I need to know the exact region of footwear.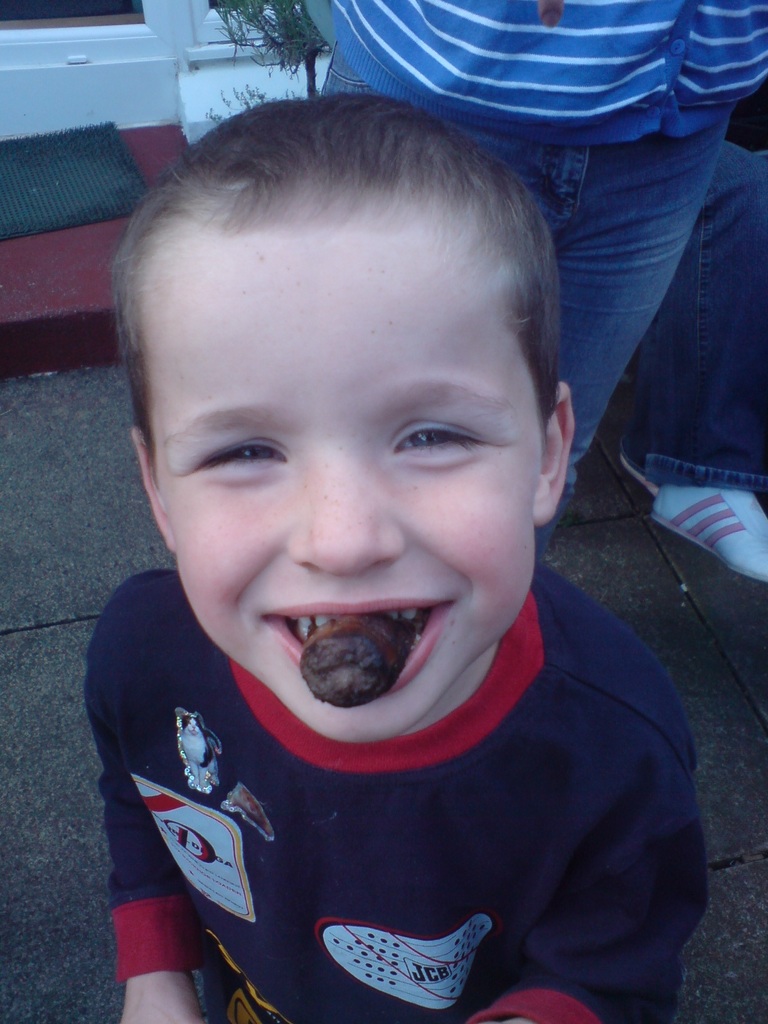
Region: (x1=638, y1=423, x2=767, y2=589).
